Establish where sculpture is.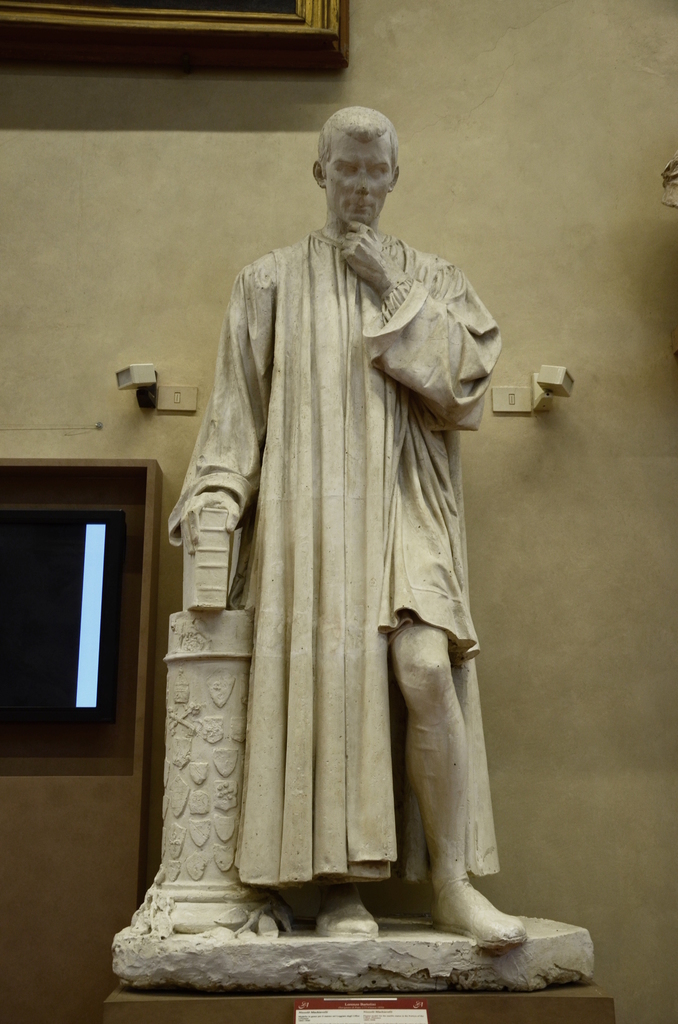
Established at <box>157,136,564,954</box>.
